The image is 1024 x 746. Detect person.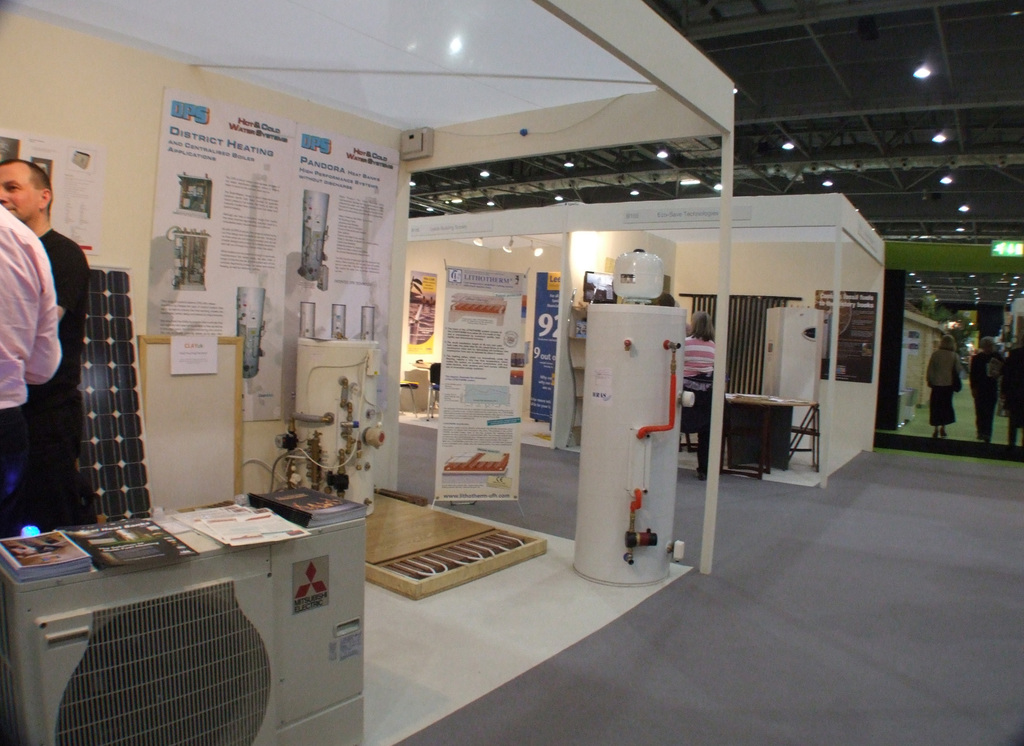
Detection: [0, 154, 90, 534].
